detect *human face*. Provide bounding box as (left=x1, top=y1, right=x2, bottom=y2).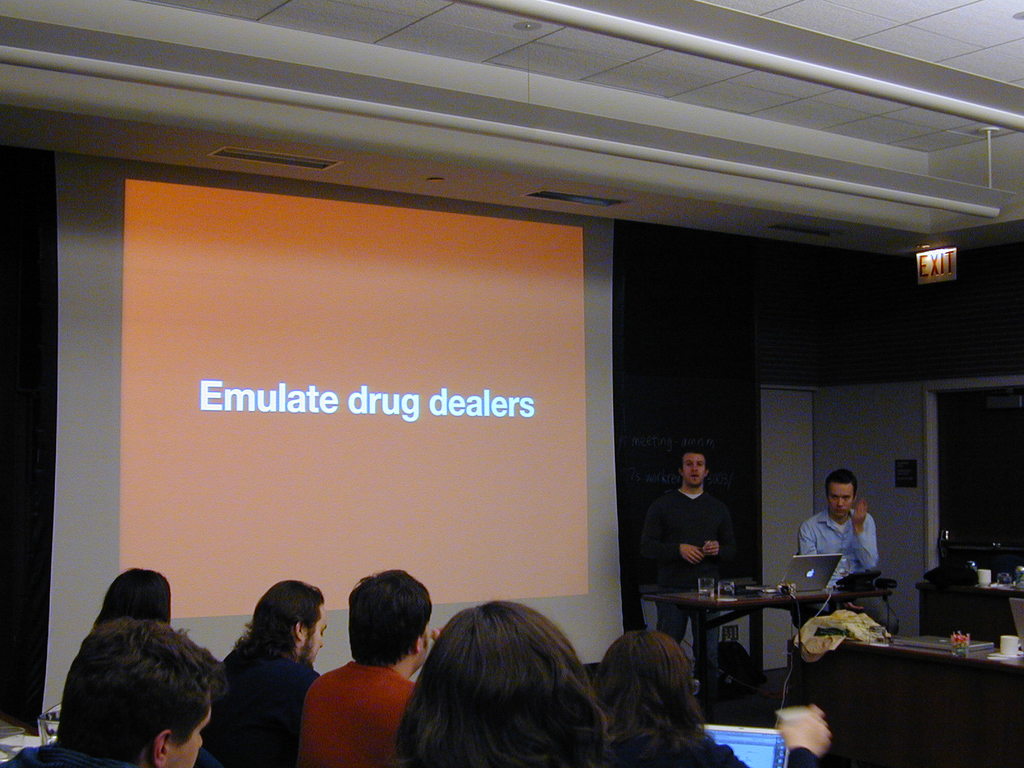
(left=169, top=694, right=214, bottom=765).
